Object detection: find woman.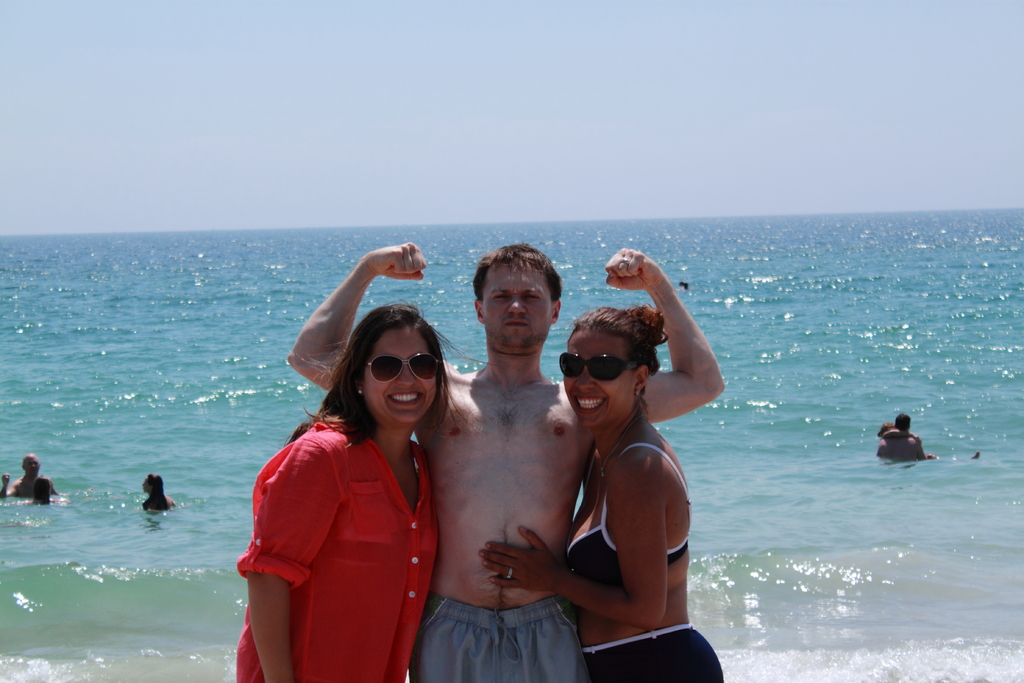
l=250, t=264, r=469, b=682.
